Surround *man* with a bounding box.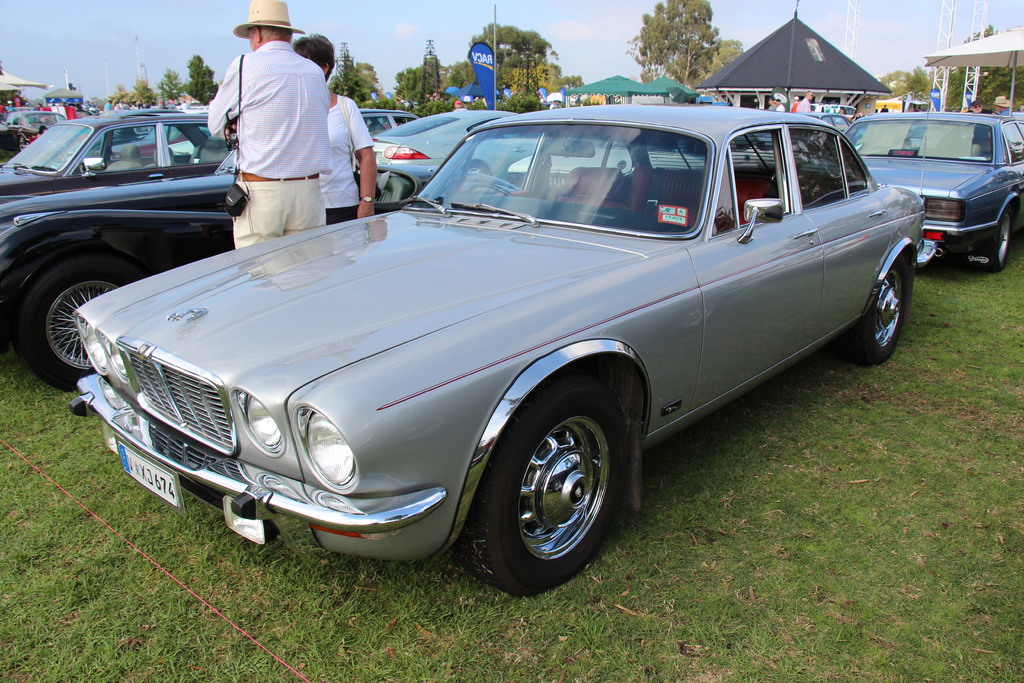
204:0:332:254.
